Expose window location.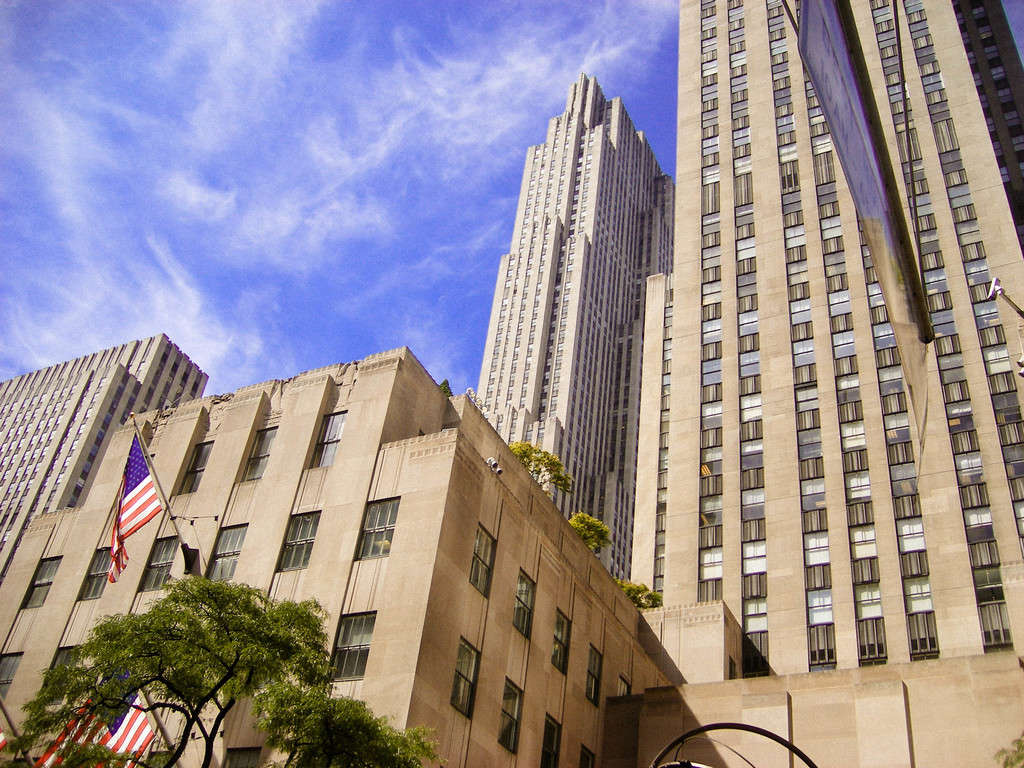
Exposed at locate(735, 250, 759, 285).
